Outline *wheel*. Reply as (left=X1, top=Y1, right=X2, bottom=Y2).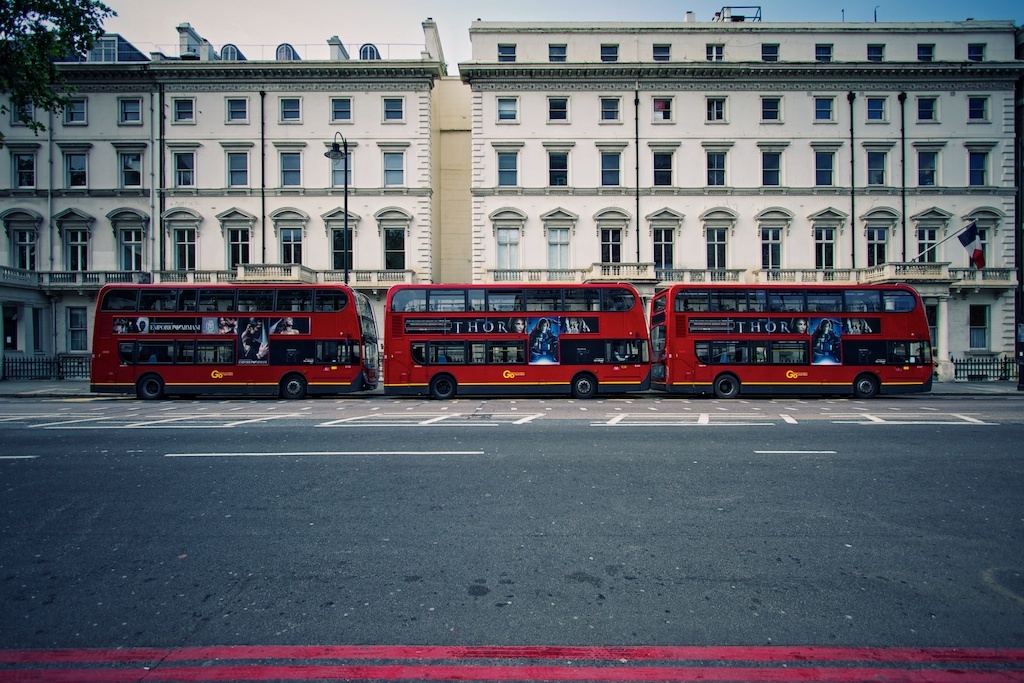
(left=850, top=369, right=882, bottom=399).
